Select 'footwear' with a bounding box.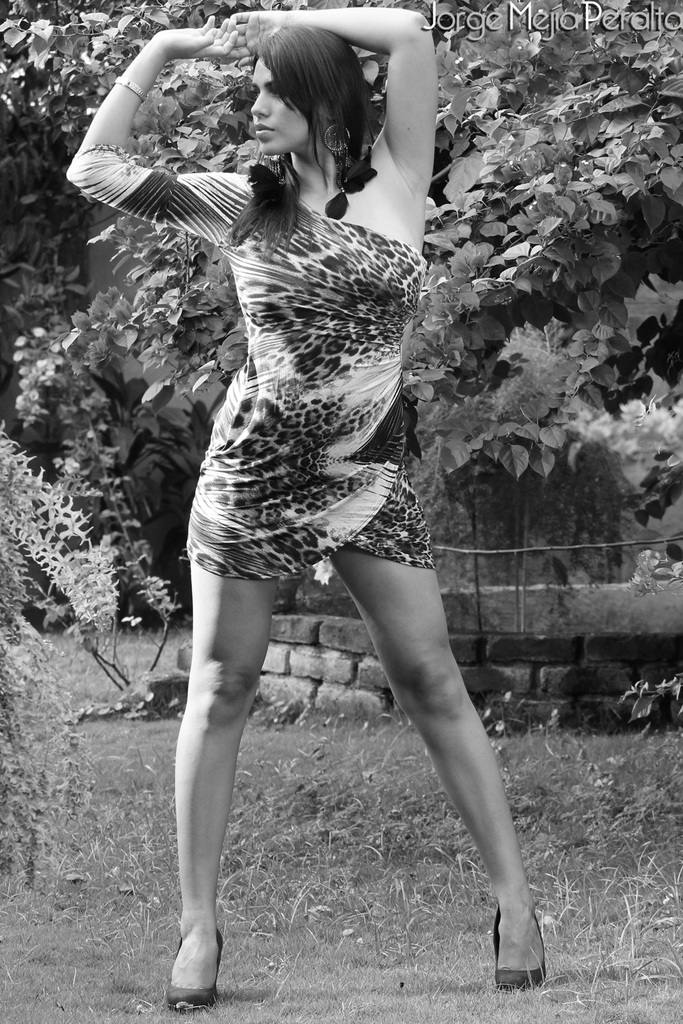
x1=166, y1=925, x2=222, y2=1009.
